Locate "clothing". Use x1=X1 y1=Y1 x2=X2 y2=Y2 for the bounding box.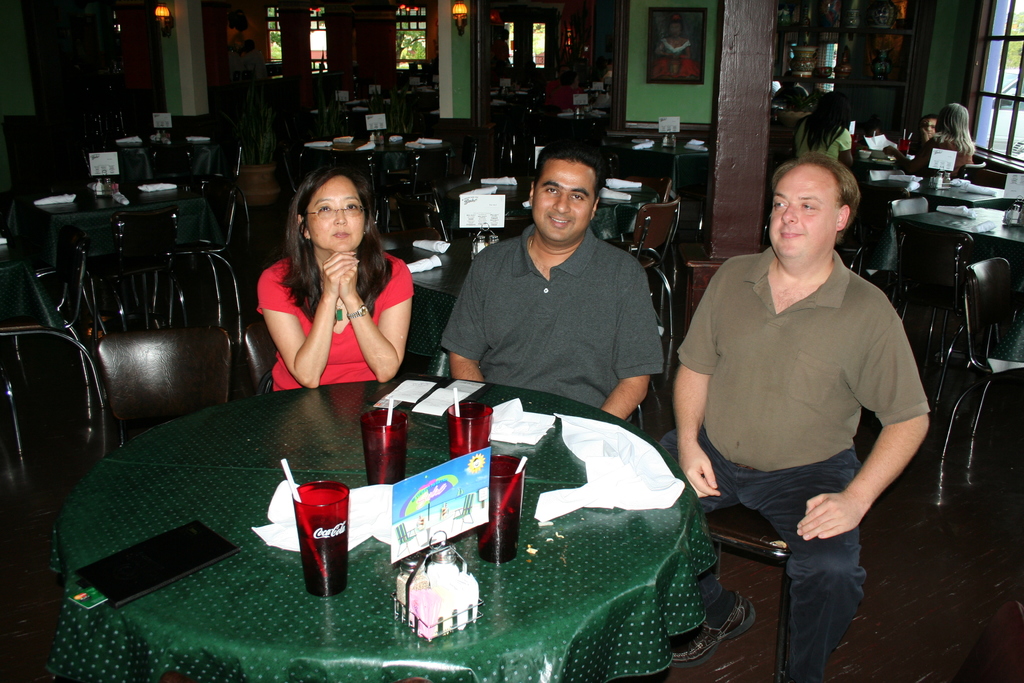
x1=492 y1=38 x2=510 y2=65.
